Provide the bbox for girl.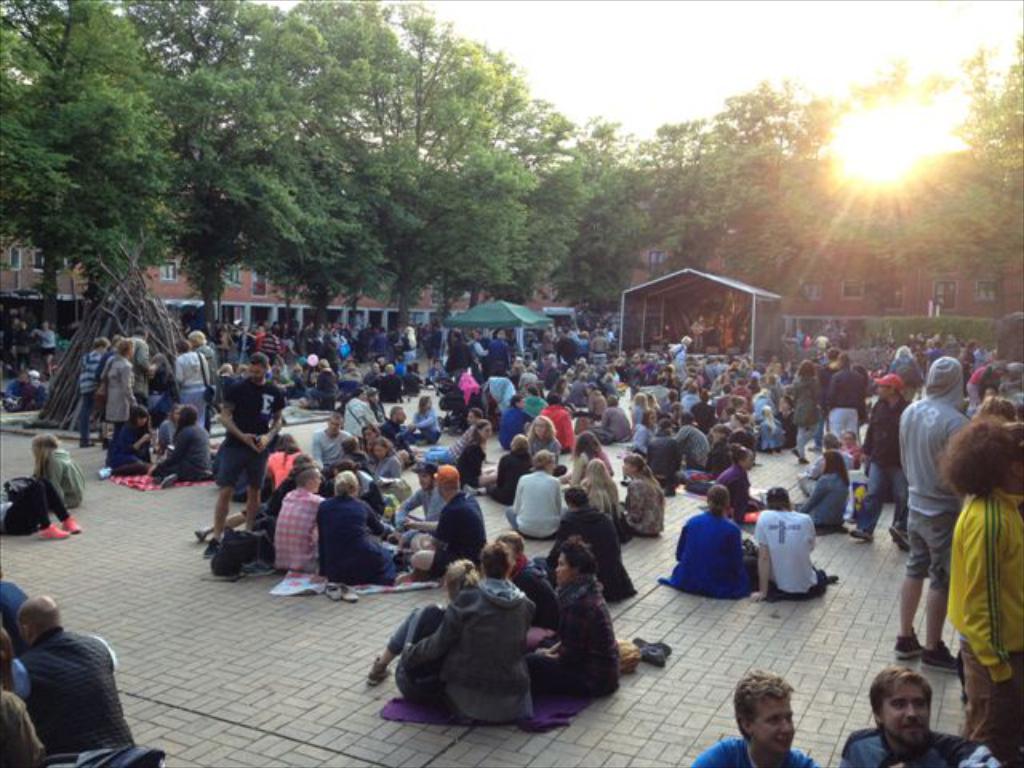
[634, 411, 658, 450].
